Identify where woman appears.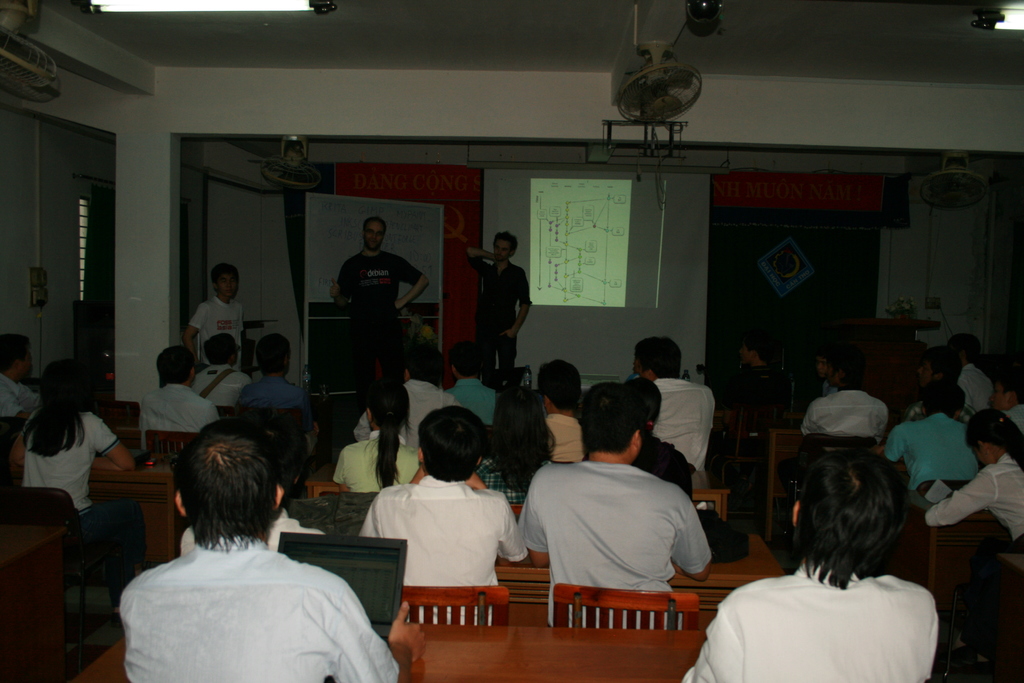
Appears at [x1=623, y1=378, x2=695, y2=507].
